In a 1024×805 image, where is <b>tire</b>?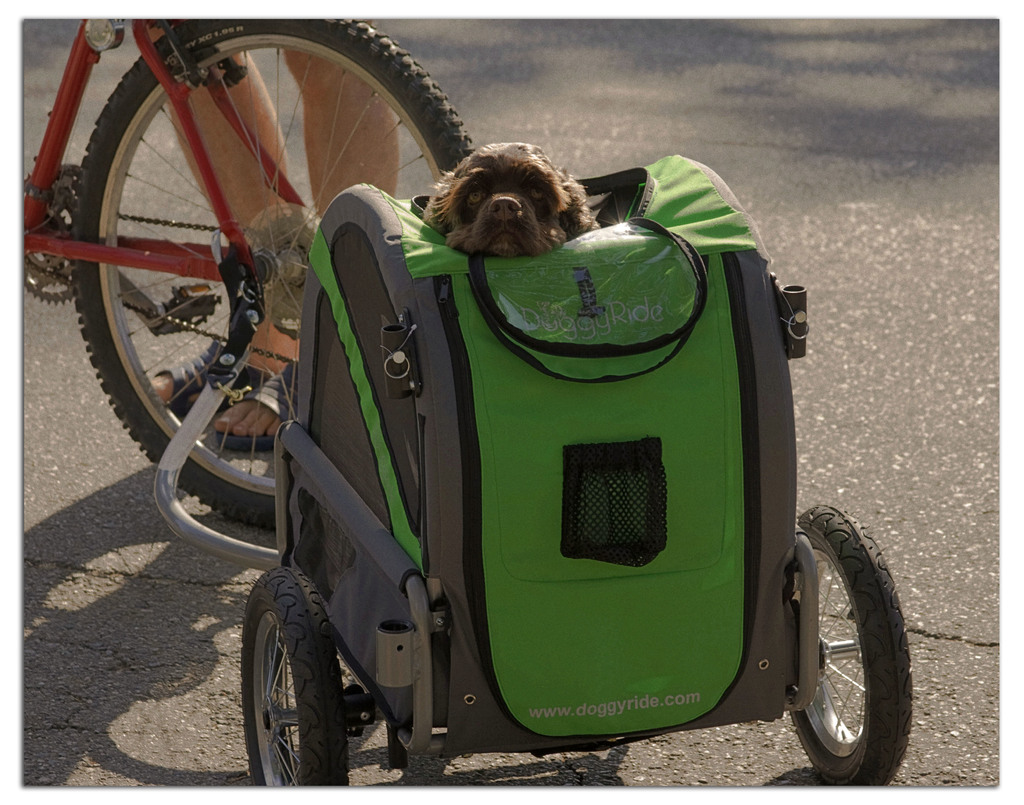
region(67, 17, 474, 530).
